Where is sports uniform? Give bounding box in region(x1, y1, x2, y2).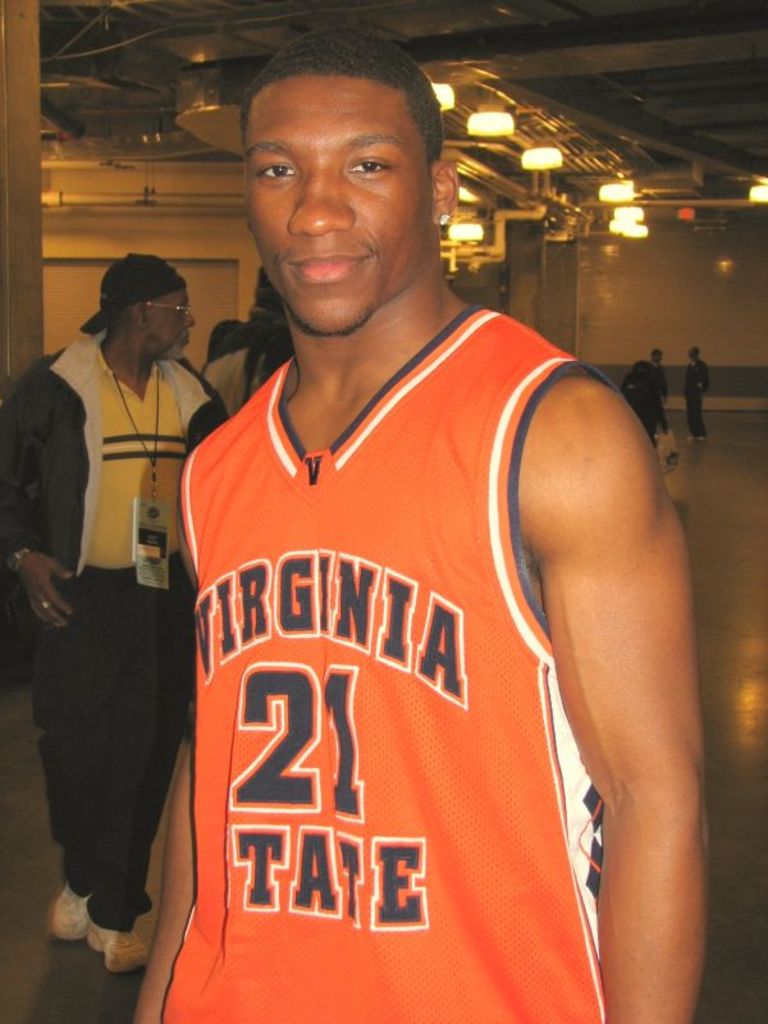
region(0, 325, 233, 916).
